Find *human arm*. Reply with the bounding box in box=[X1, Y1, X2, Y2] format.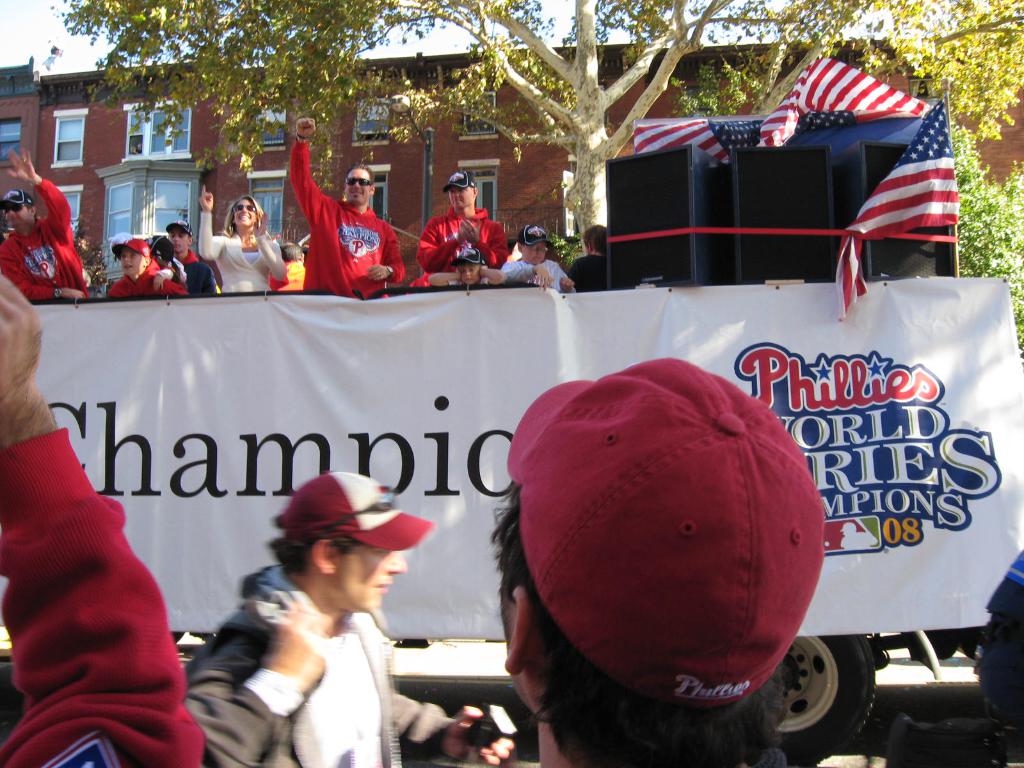
box=[196, 179, 223, 269].
